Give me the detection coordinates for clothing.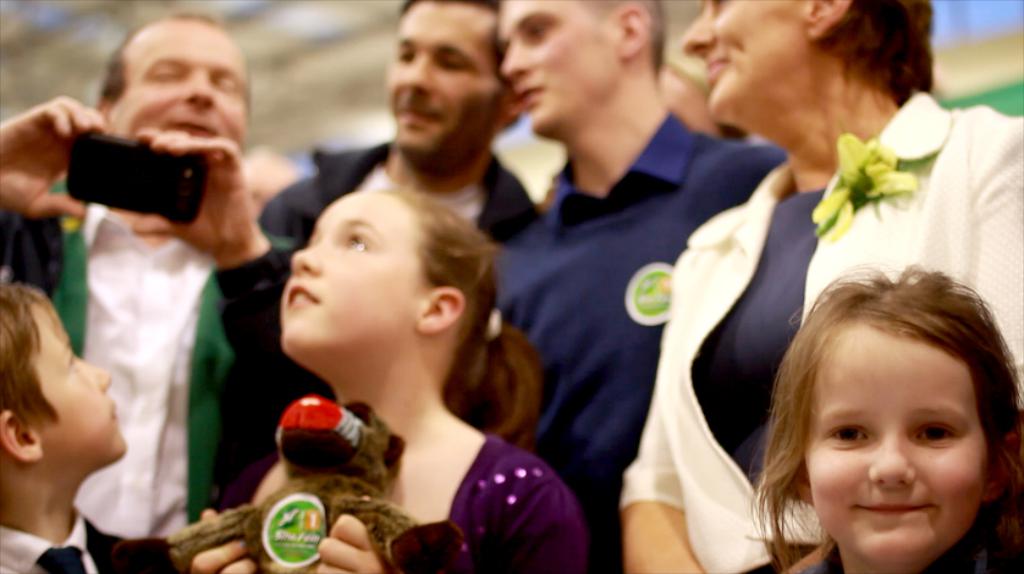
x1=784, y1=535, x2=1023, y2=573.
